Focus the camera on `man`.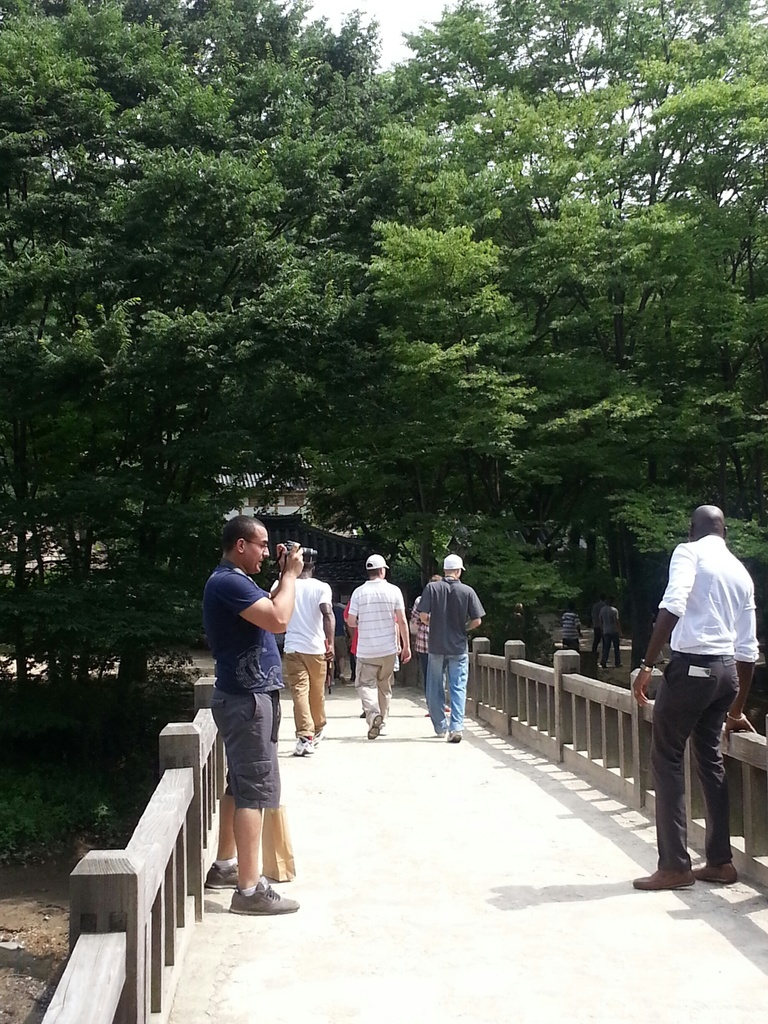
Focus region: (left=345, top=552, right=415, bottom=740).
